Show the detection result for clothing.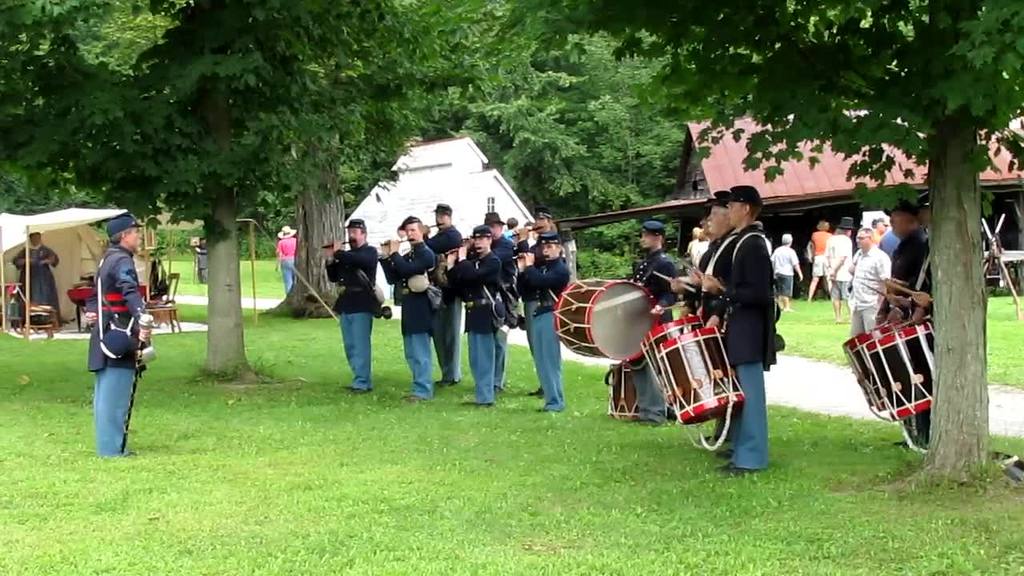
697,229,727,308.
